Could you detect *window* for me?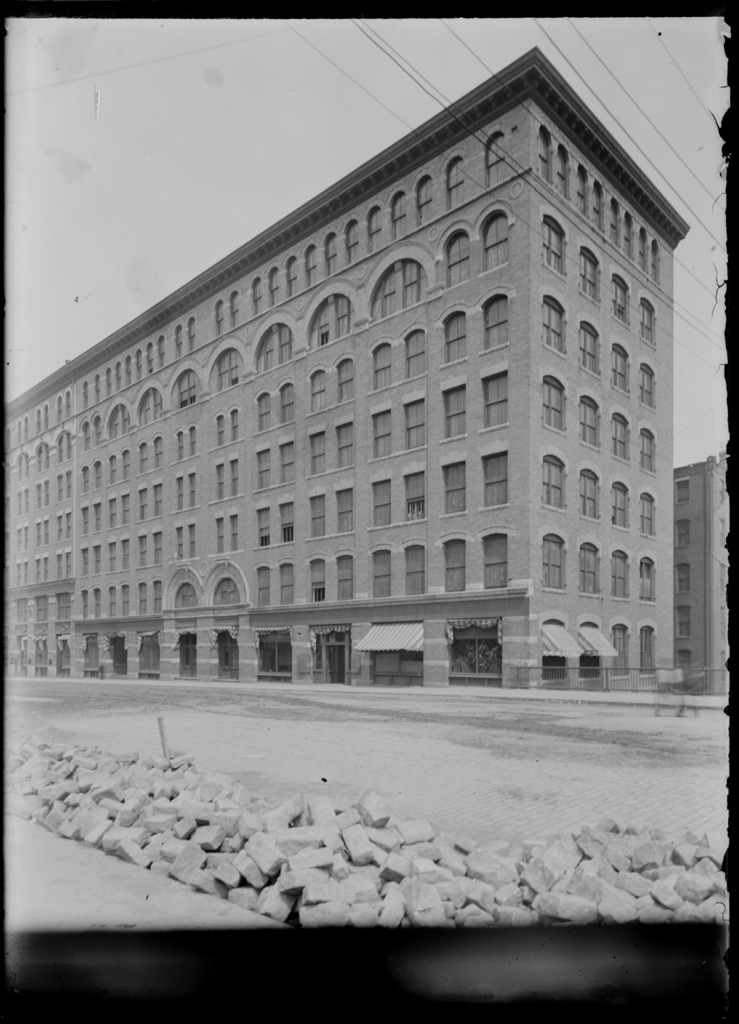
Detection result: [134, 530, 148, 565].
